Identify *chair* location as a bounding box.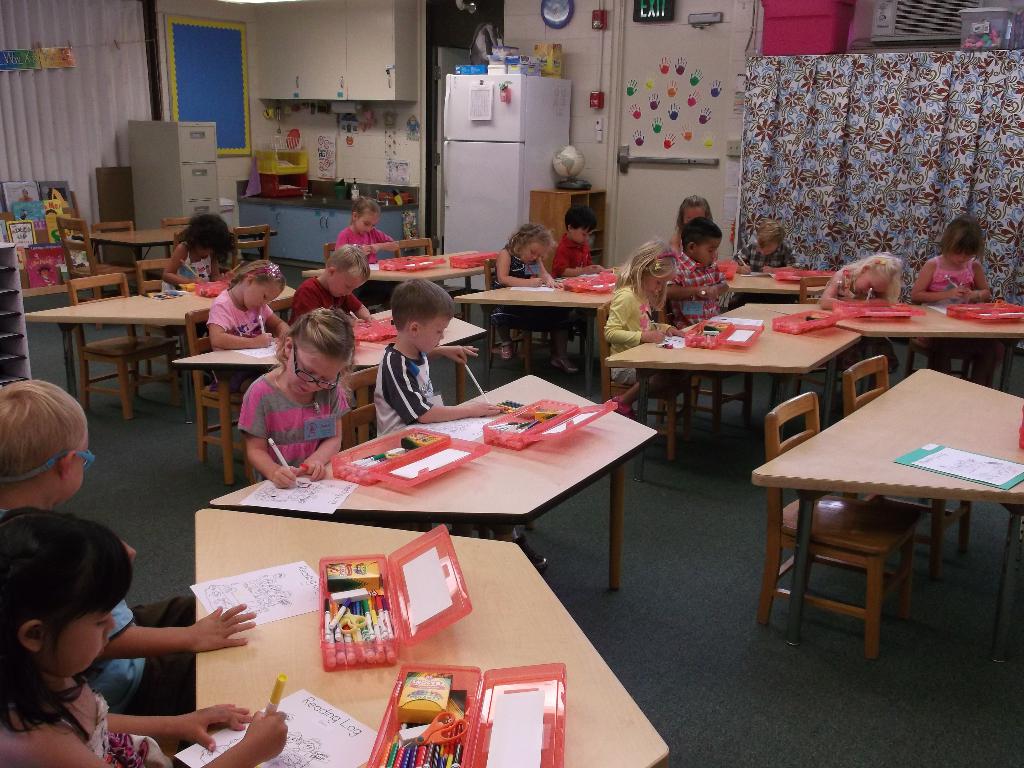
<box>238,230,271,268</box>.
